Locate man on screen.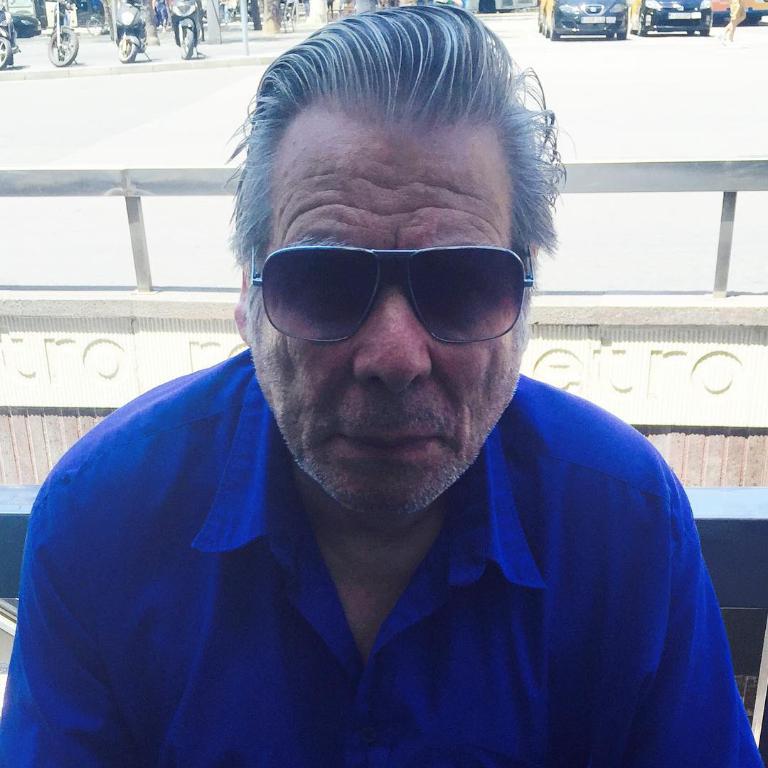
On screen at <region>0, 1, 767, 767</region>.
